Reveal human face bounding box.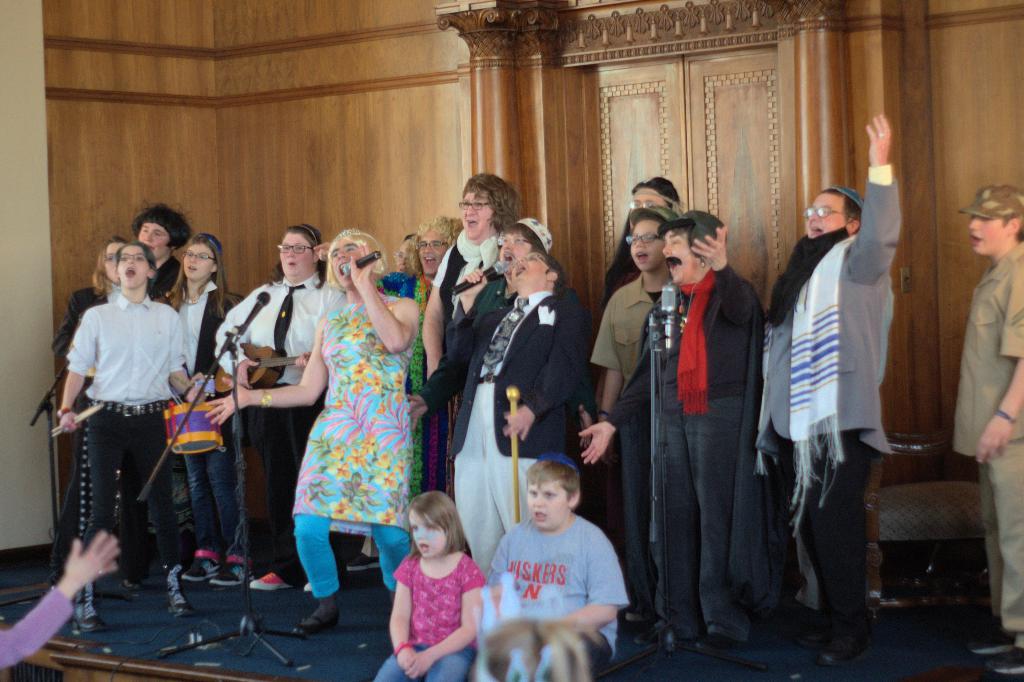
Revealed: {"x1": 143, "y1": 221, "x2": 168, "y2": 256}.
